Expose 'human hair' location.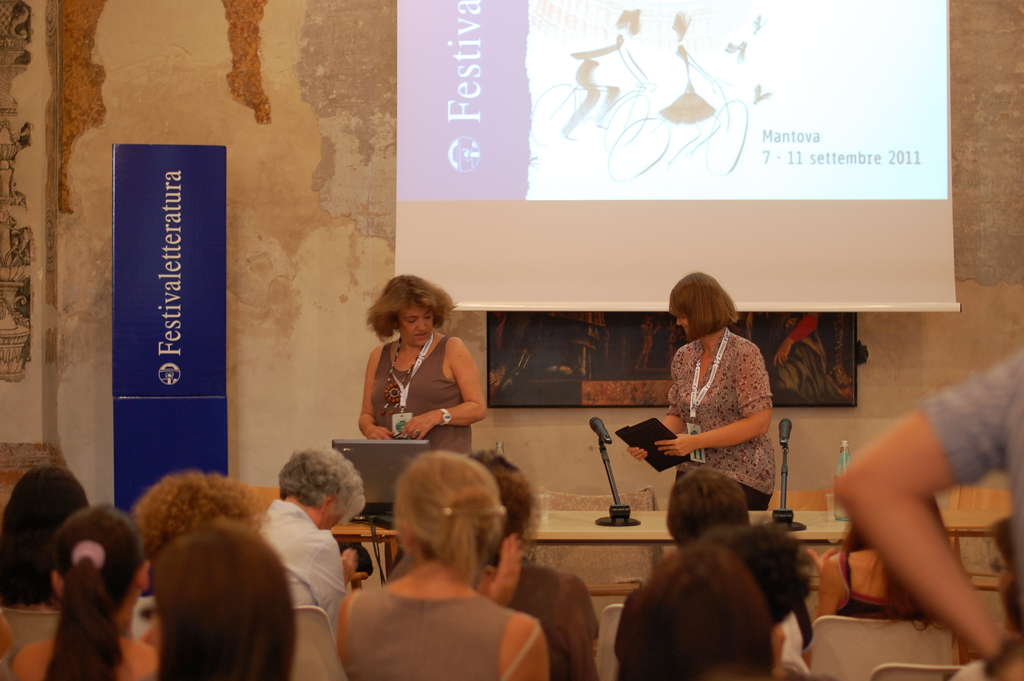
Exposed at (x1=669, y1=272, x2=741, y2=343).
